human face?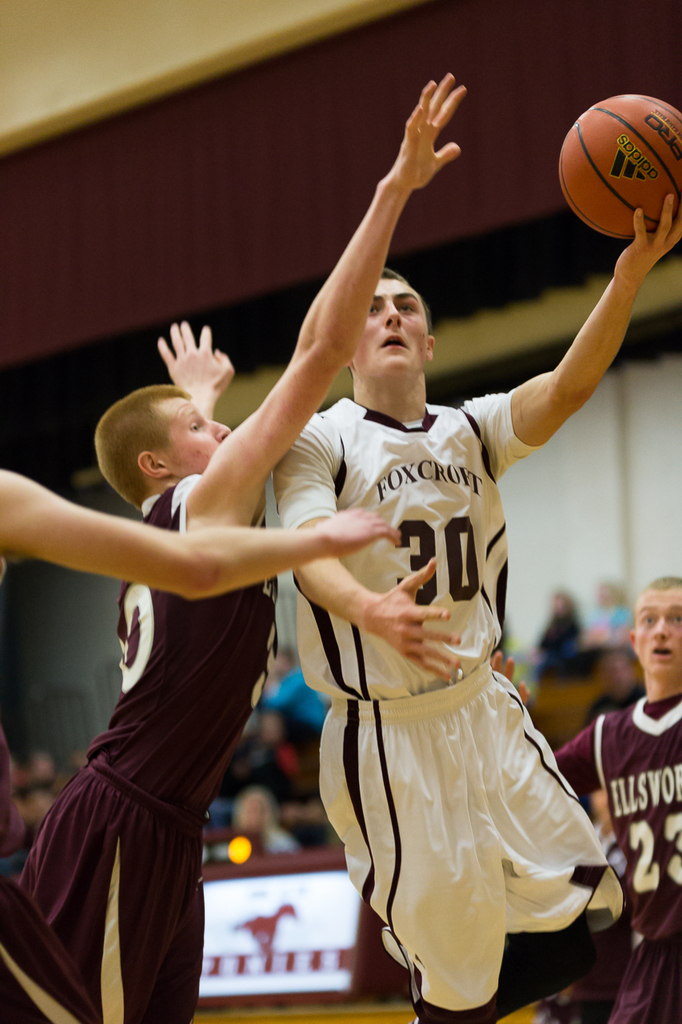
crop(356, 278, 423, 370)
